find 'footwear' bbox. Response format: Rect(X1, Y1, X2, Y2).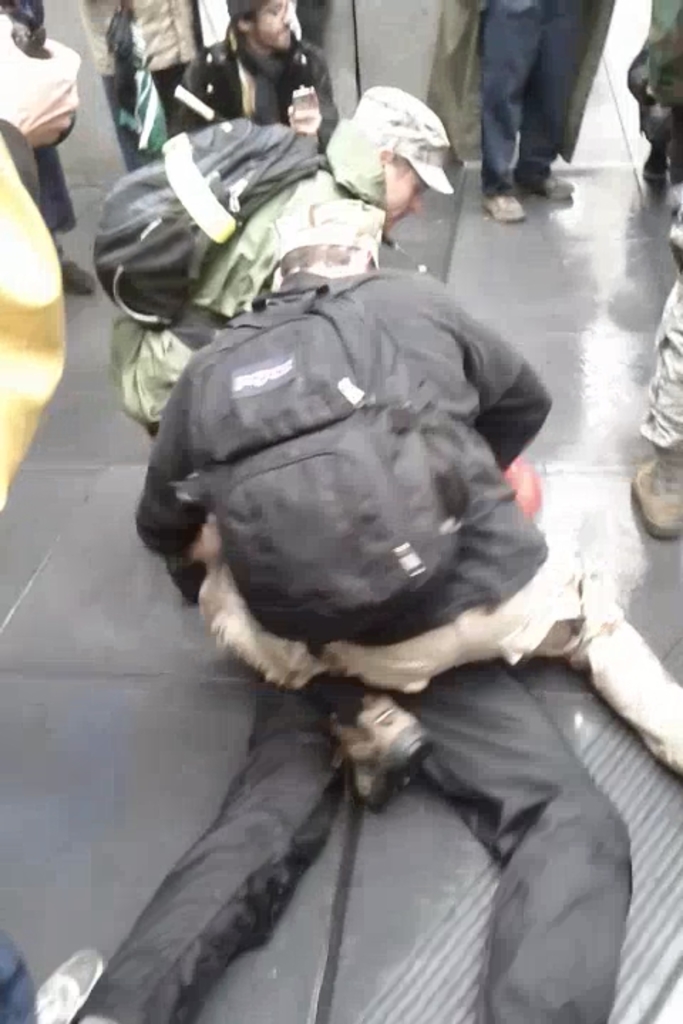
Rect(326, 691, 438, 811).
